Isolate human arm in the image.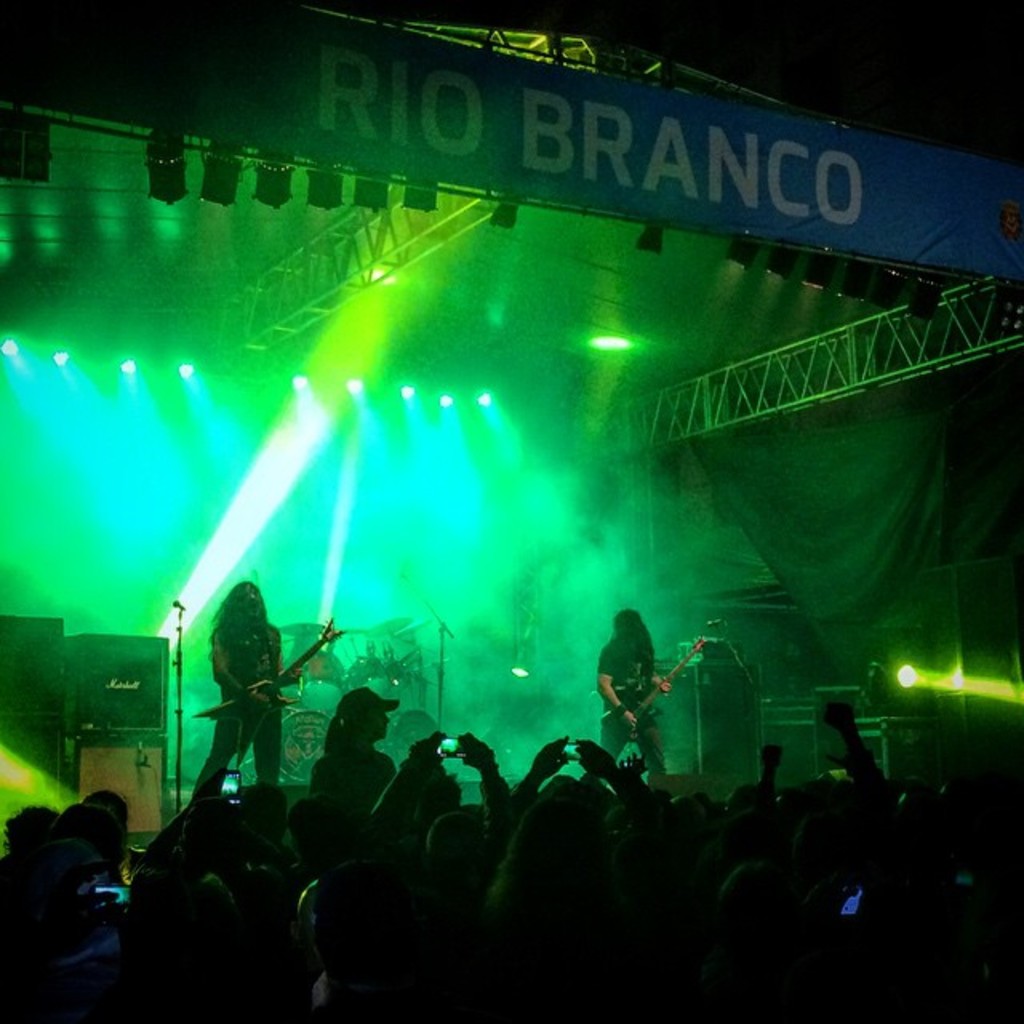
Isolated region: region(213, 634, 269, 706).
